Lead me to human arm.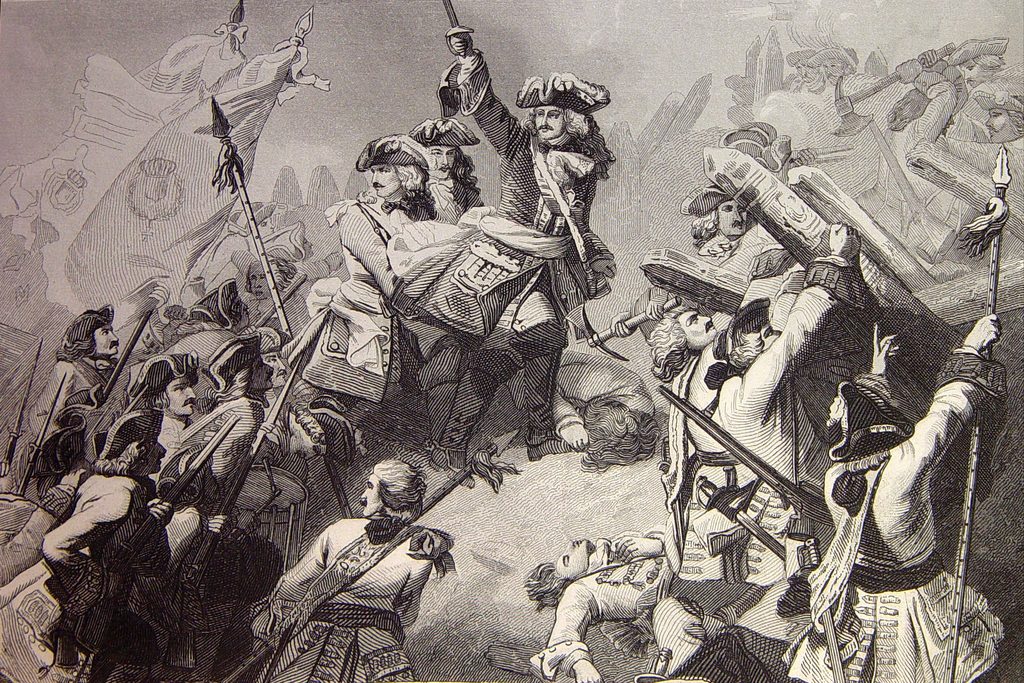
Lead to pyautogui.locateOnScreen(897, 308, 1002, 470).
